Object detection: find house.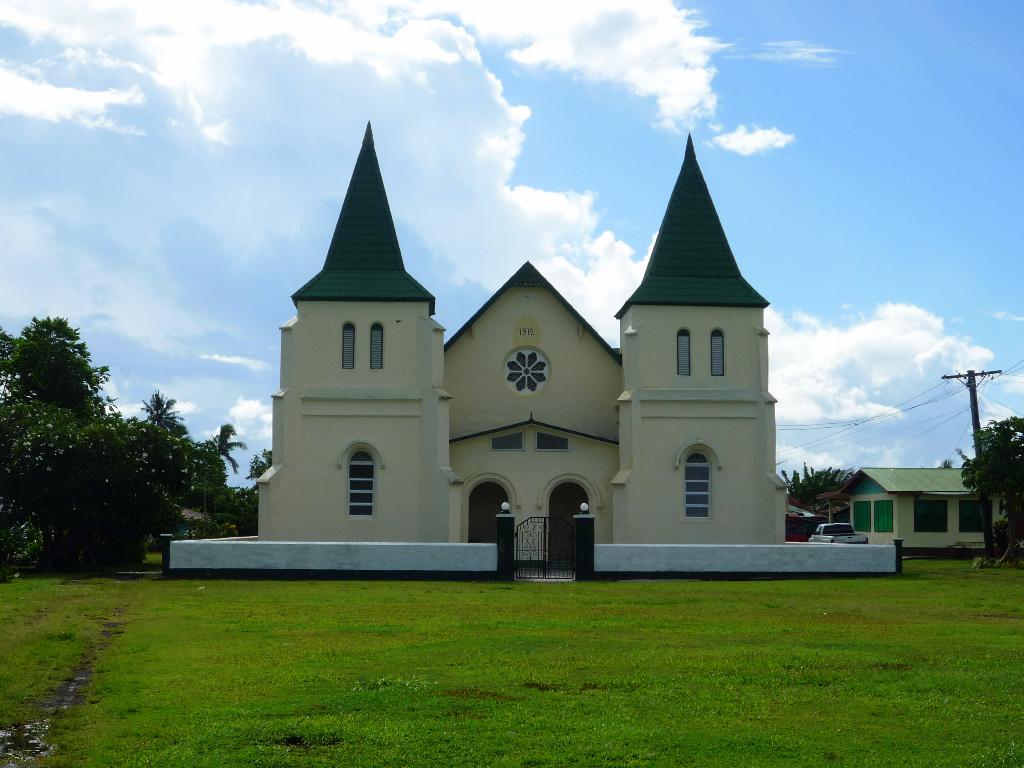
BBox(842, 467, 1010, 550).
